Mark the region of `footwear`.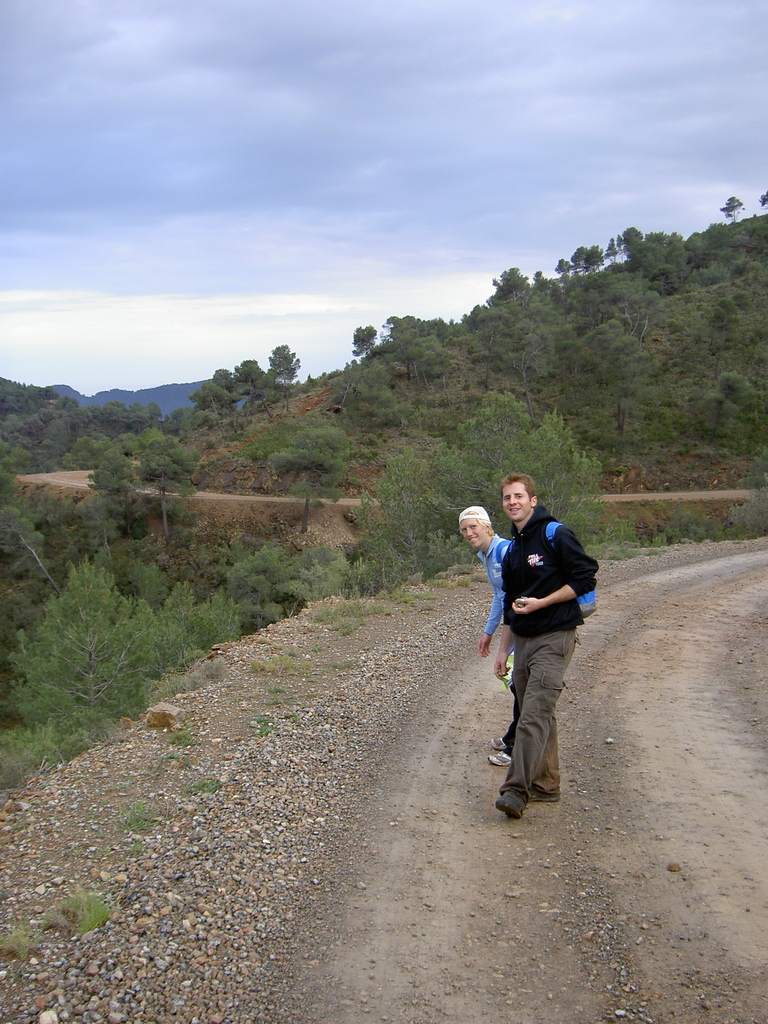
Region: x1=492, y1=739, x2=506, y2=749.
